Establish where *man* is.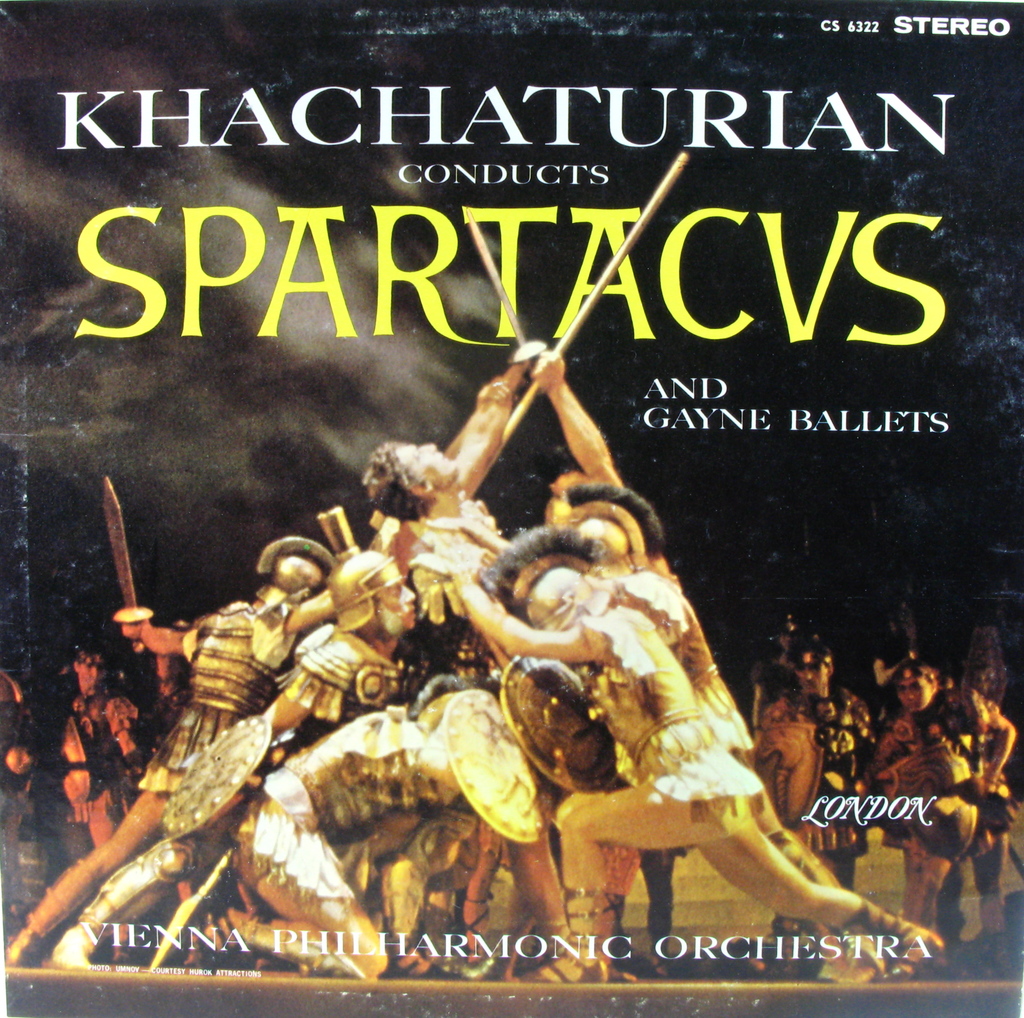
Established at [850, 652, 1015, 961].
